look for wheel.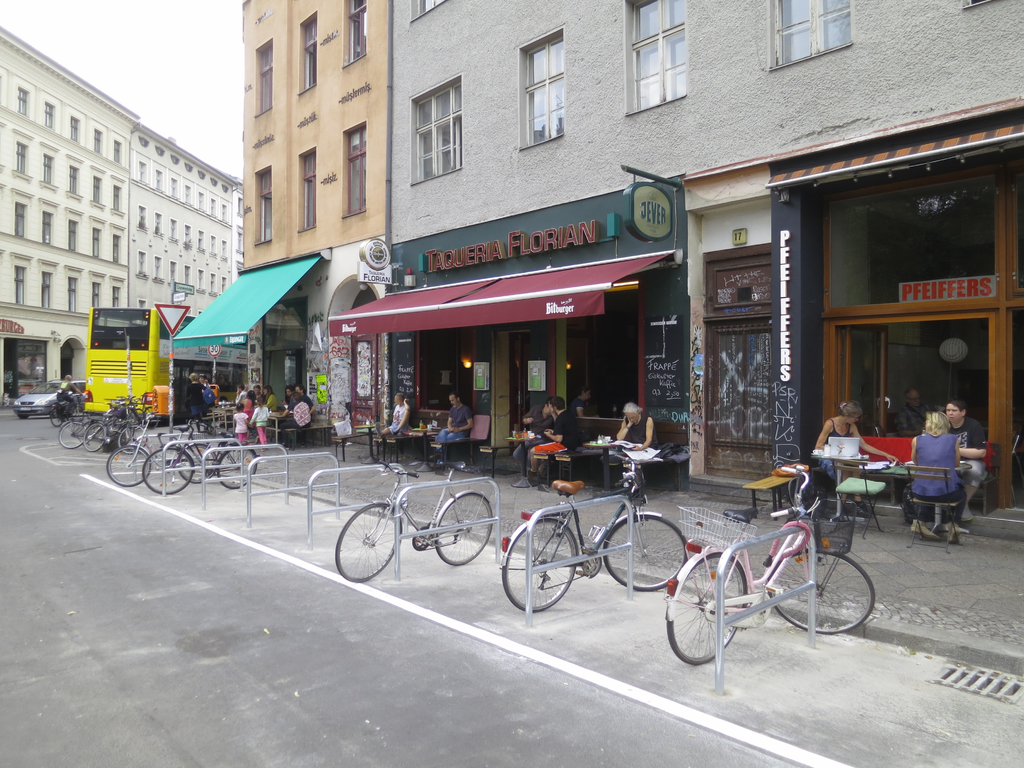
Found: BBox(683, 571, 751, 676).
